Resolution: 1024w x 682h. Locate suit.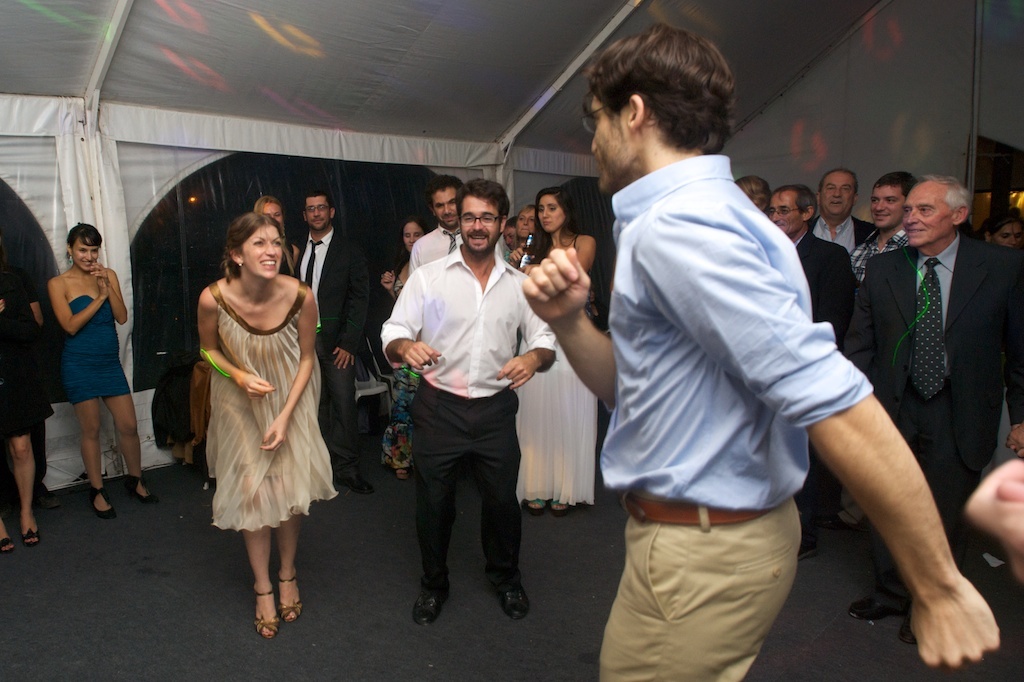
BBox(809, 212, 878, 252).
